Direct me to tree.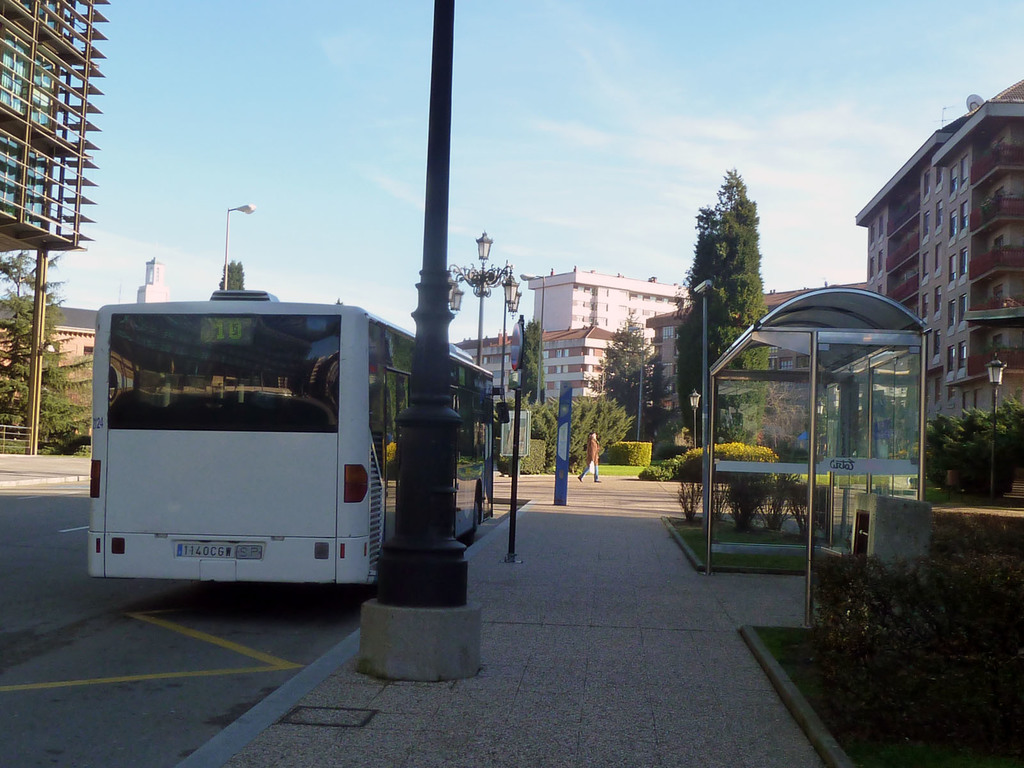
Direction: select_region(679, 196, 773, 489).
